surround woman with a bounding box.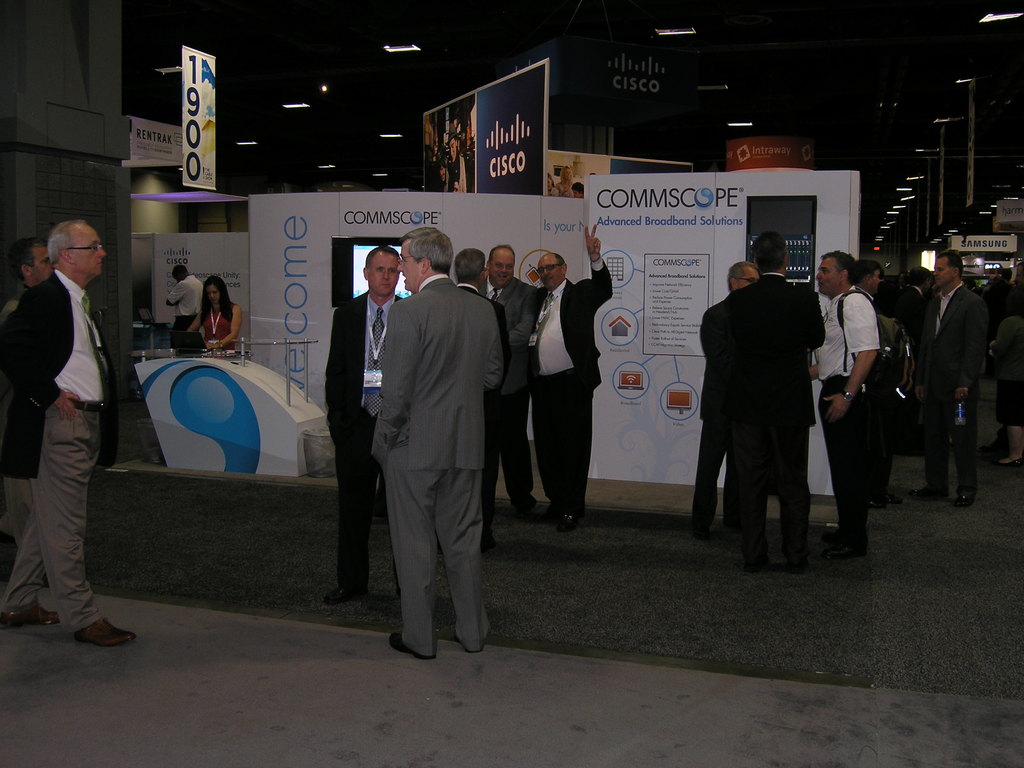
x1=184, y1=277, x2=241, y2=355.
